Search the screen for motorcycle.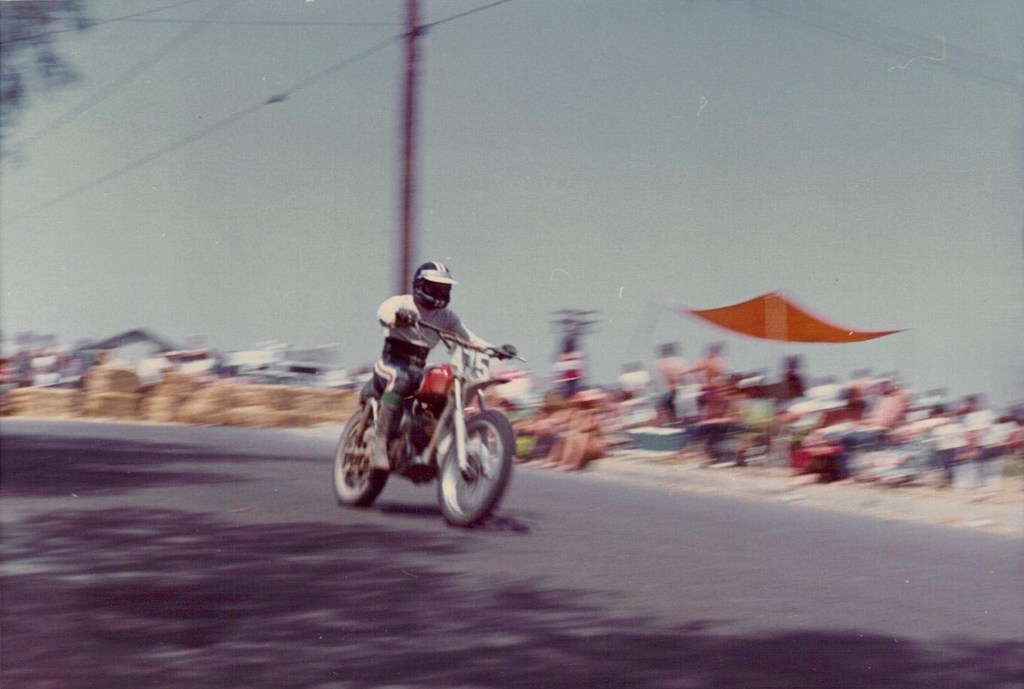
Found at detection(311, 350, 525, 533).
